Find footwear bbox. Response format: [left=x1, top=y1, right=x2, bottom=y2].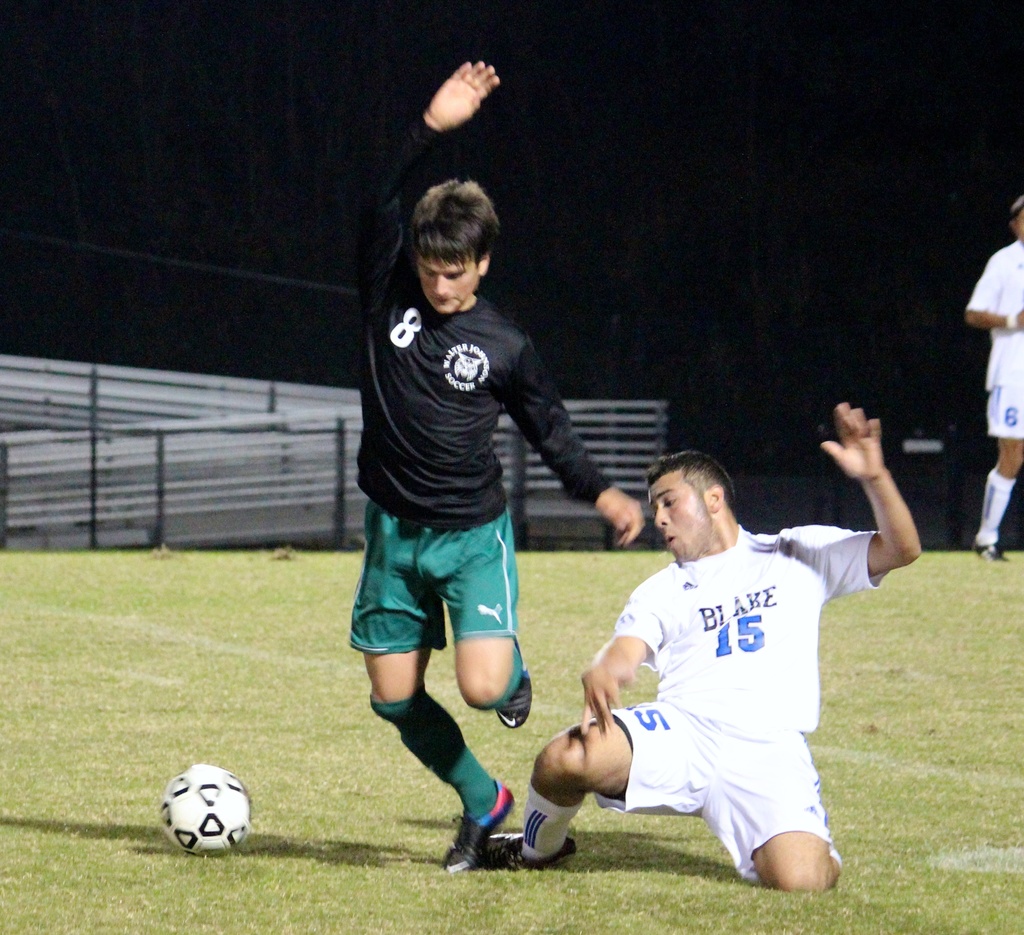
[left=475, top=833, right=576, bottom=868].
